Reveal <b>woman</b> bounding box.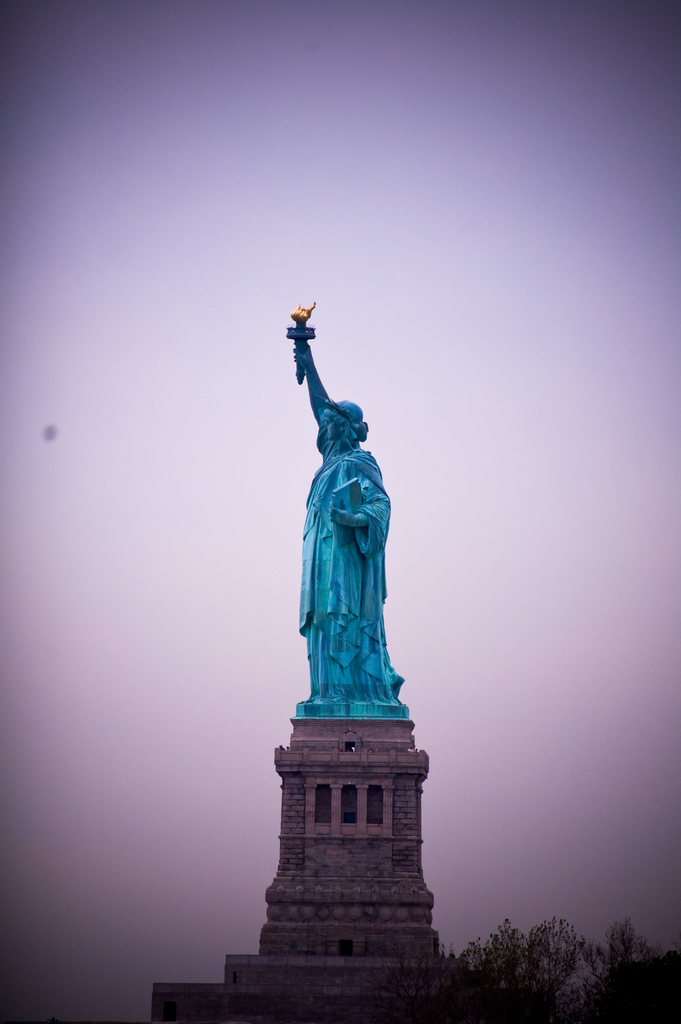
Revealed: {"left": 286, "top": 299, "right": 406, "bottom": 730}.
